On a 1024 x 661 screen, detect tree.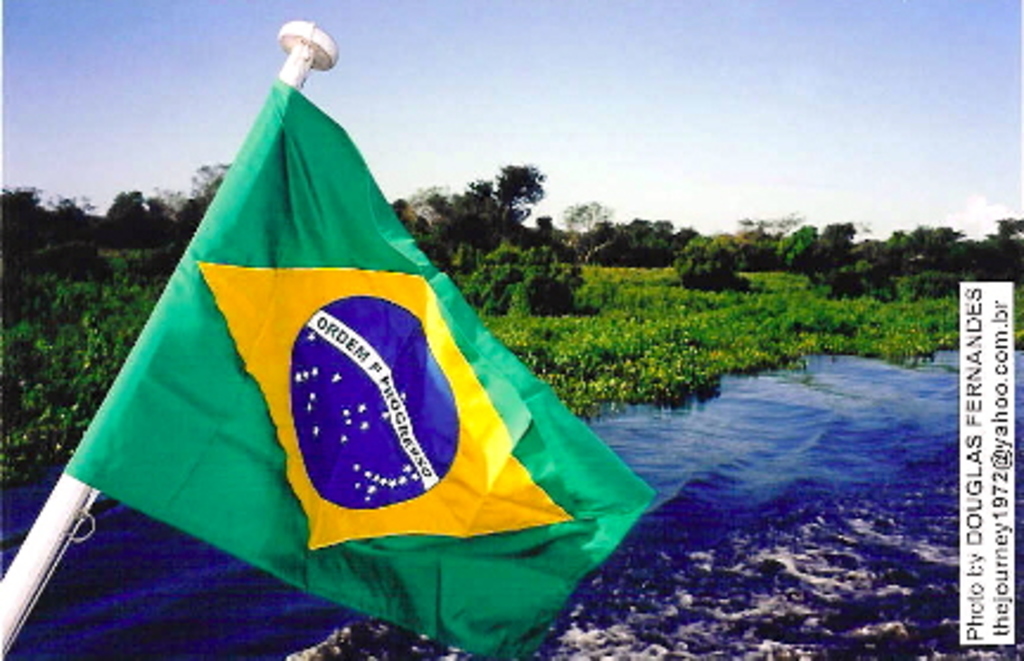
select_region(676, 232, 751, 289).
